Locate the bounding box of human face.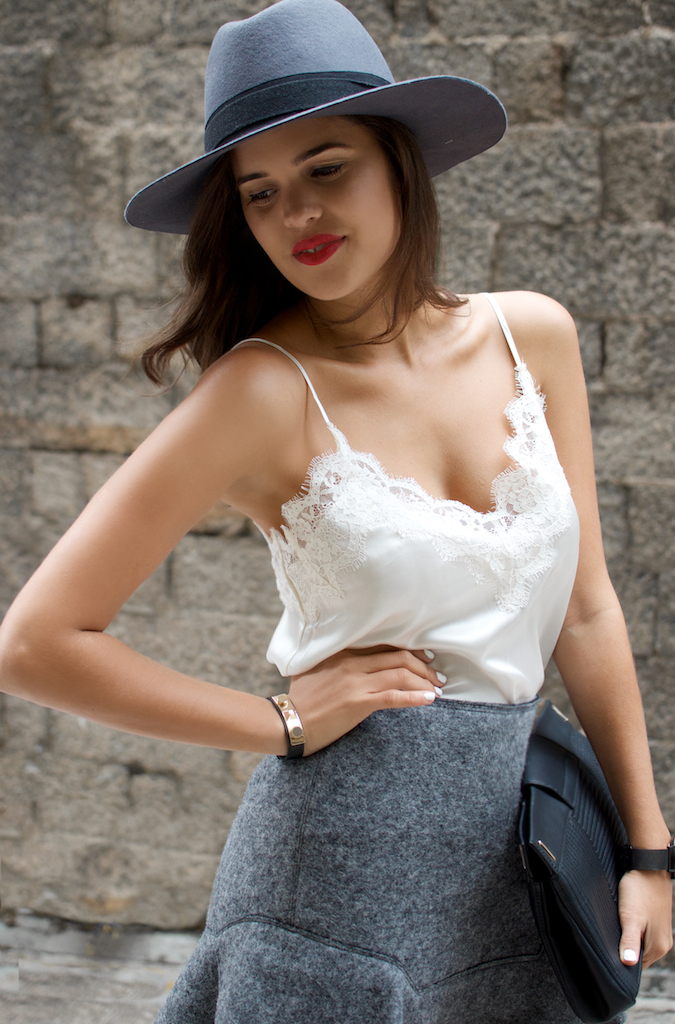
Bounding box: l=241, t=111, r=399, b=303.
